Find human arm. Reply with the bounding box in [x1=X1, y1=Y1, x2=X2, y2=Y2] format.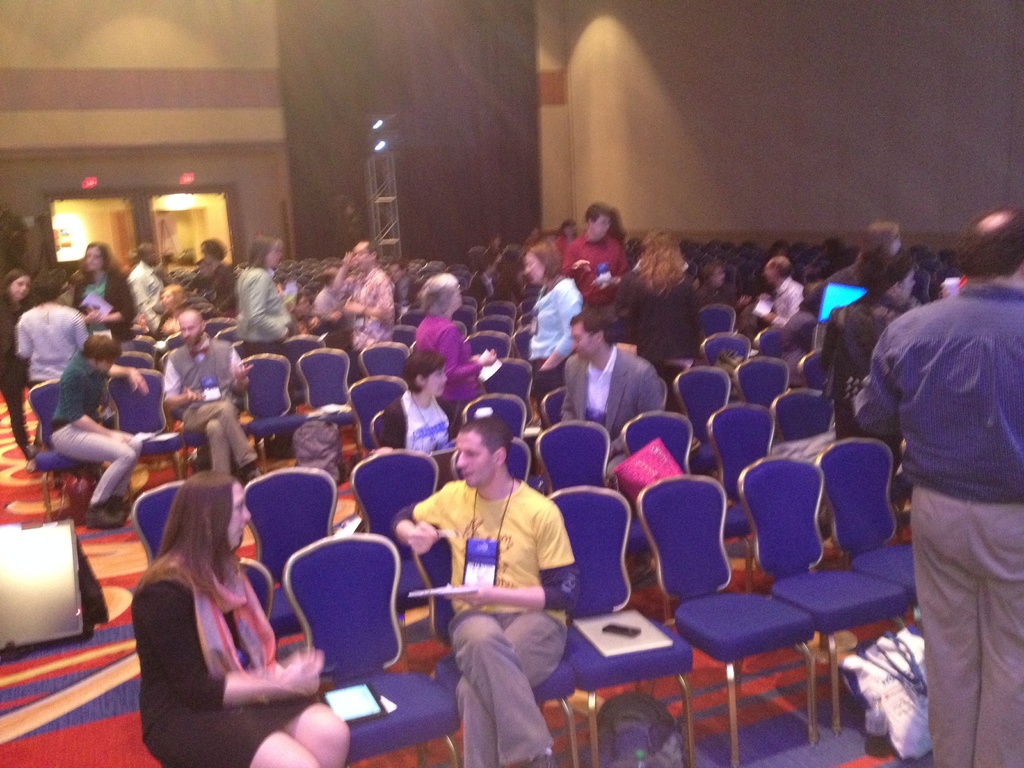
[x1=74, y1=311, x2=90, y2=355].
